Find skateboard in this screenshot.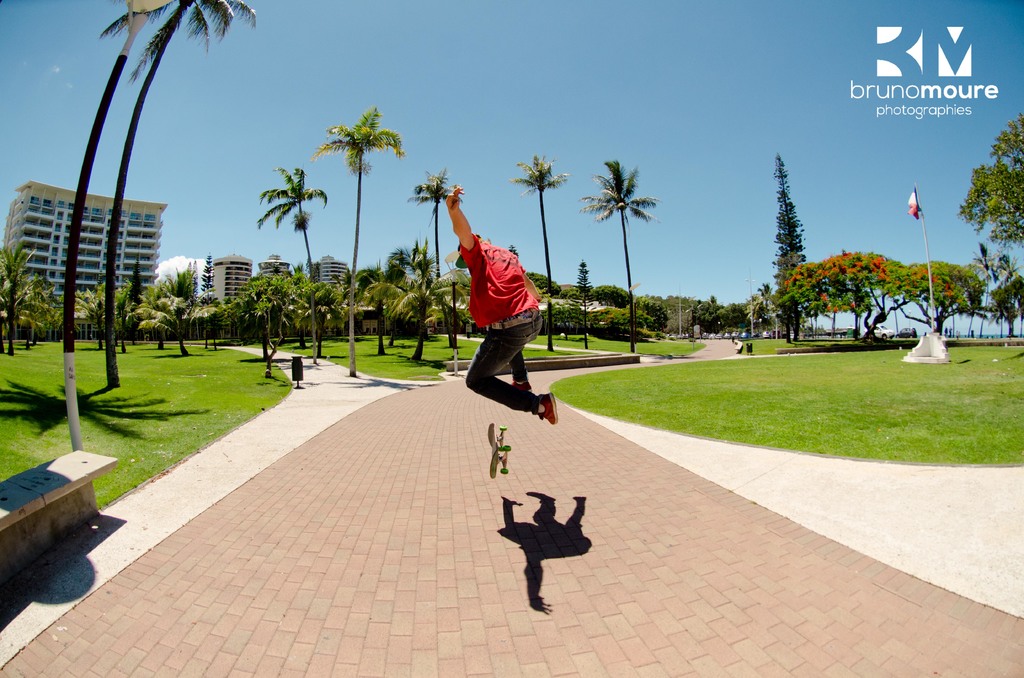
The bounding box for skateboard is box=[486, 420, 511, 480].
